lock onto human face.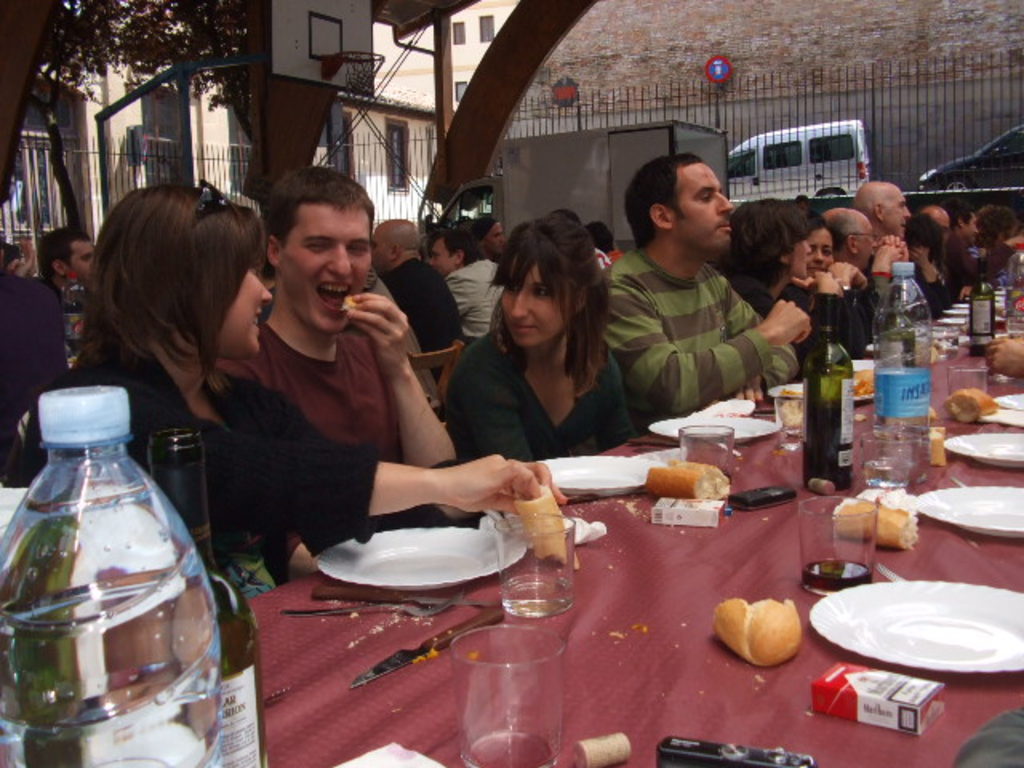
Locked: region(683, 171, 728, 256).
